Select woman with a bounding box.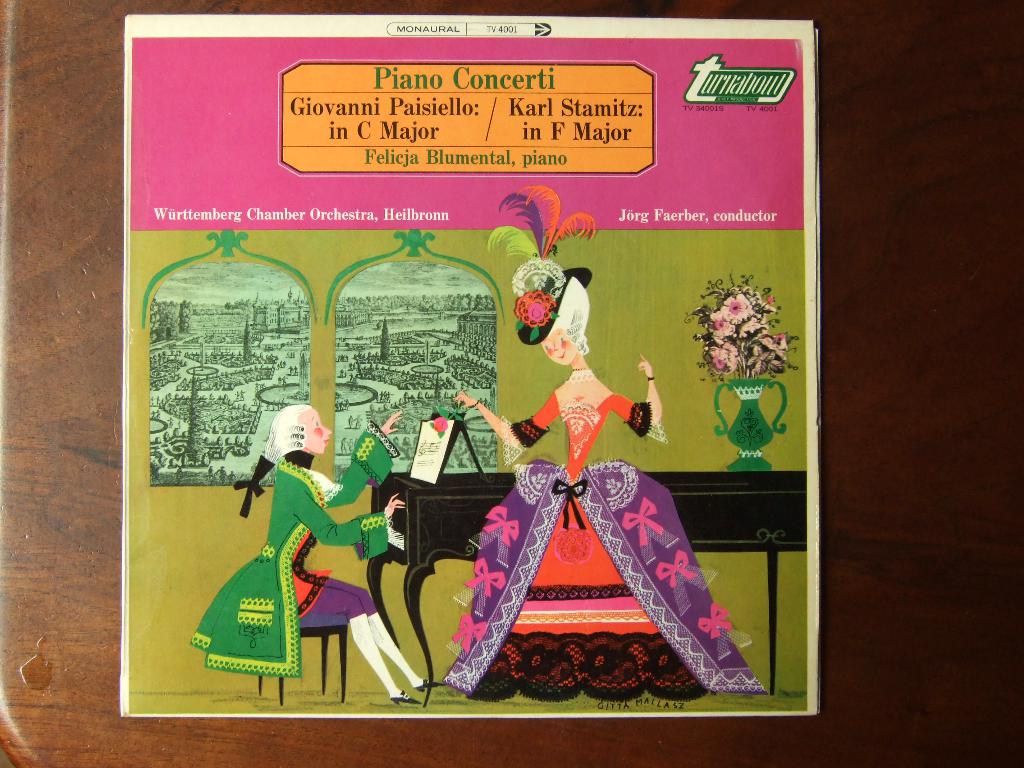
[left=210, top=394, right=392, bottom=696].
